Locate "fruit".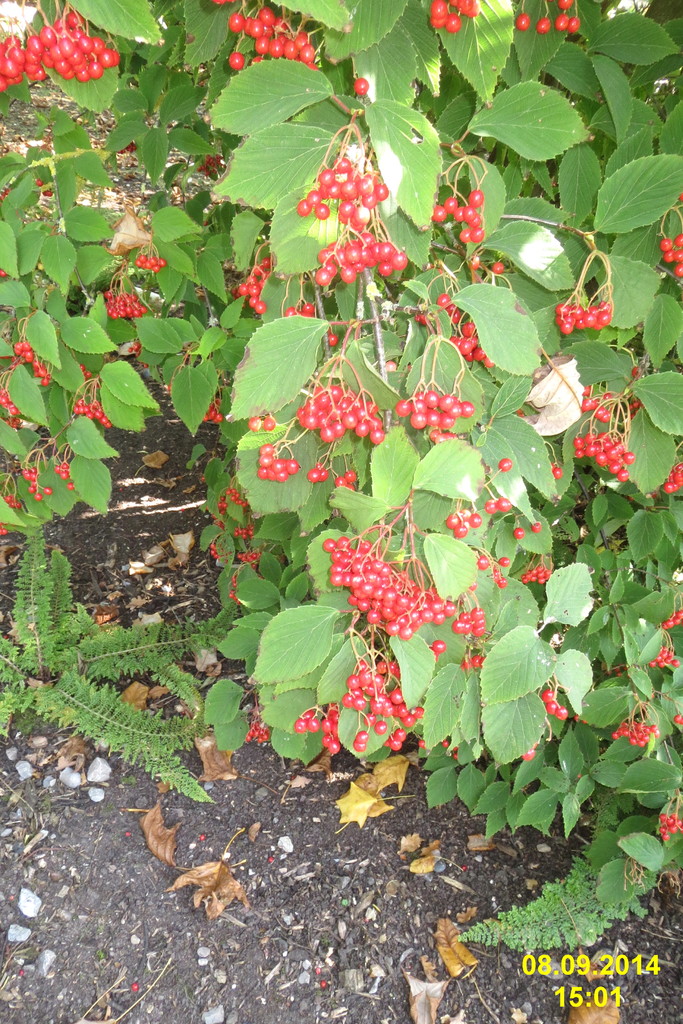
Bounding box: detection(0, 524, 12, 538).
